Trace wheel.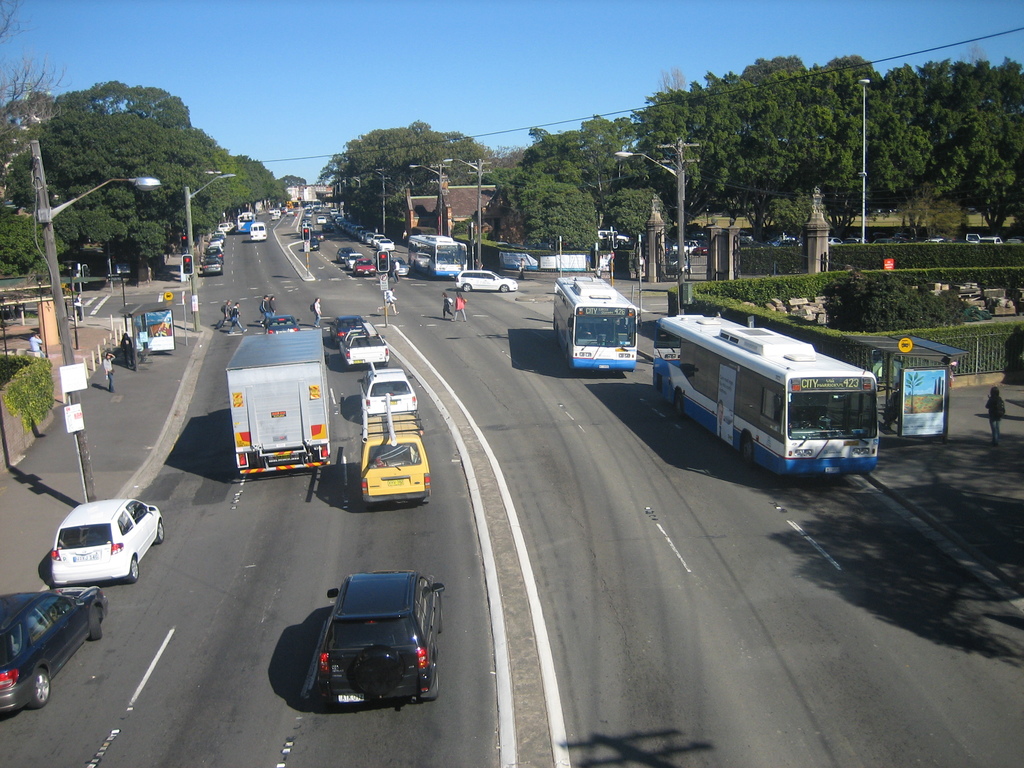
Traced to (436,598,444,631).
